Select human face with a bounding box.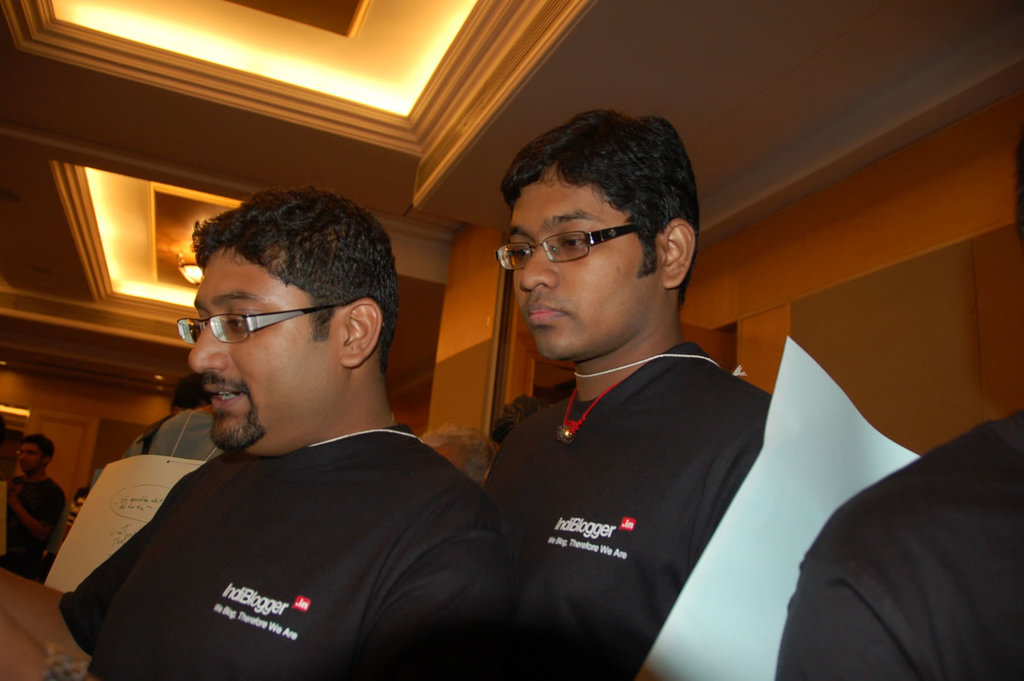
x1=509 y1=162 x2=662 y2=363.
